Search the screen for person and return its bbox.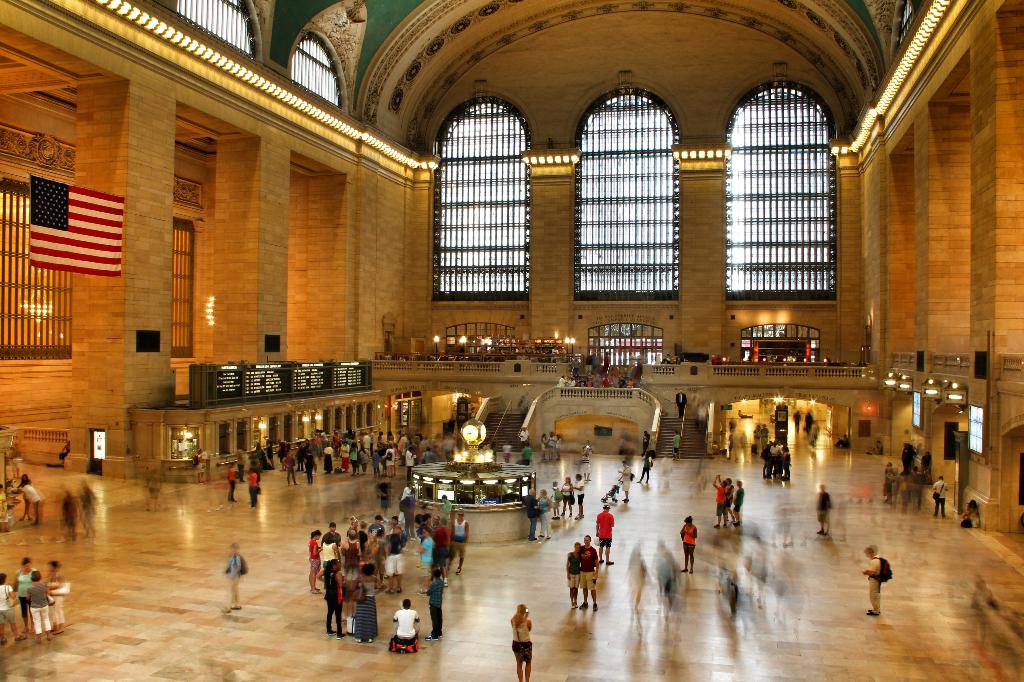
Found: 435, 494, 452, 521.
